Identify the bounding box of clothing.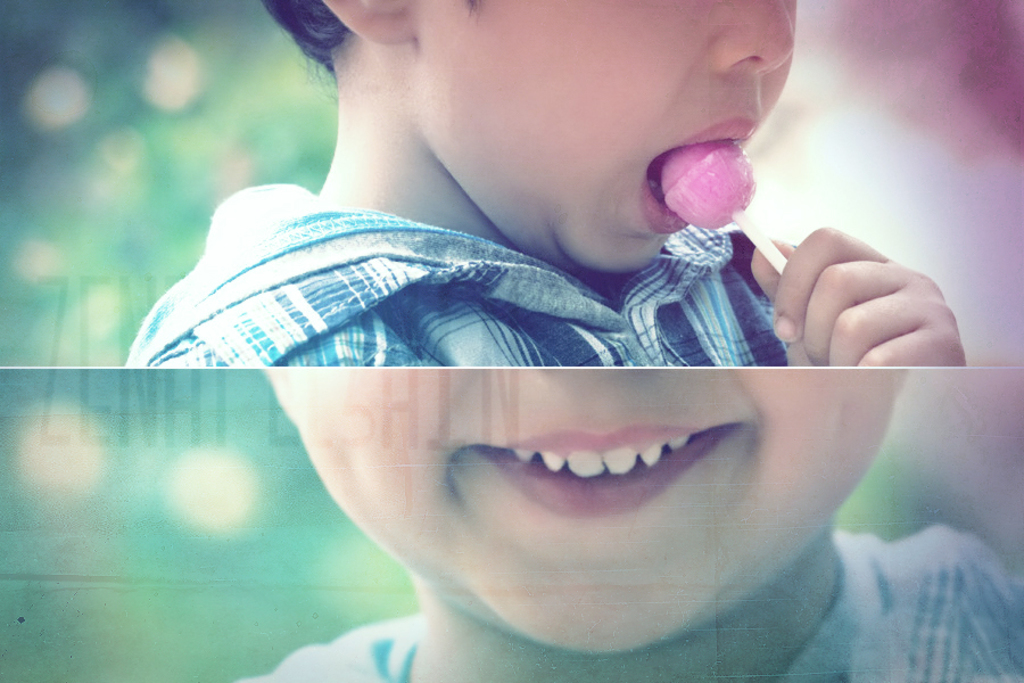
Rect(237, 530, 1023, 682).
